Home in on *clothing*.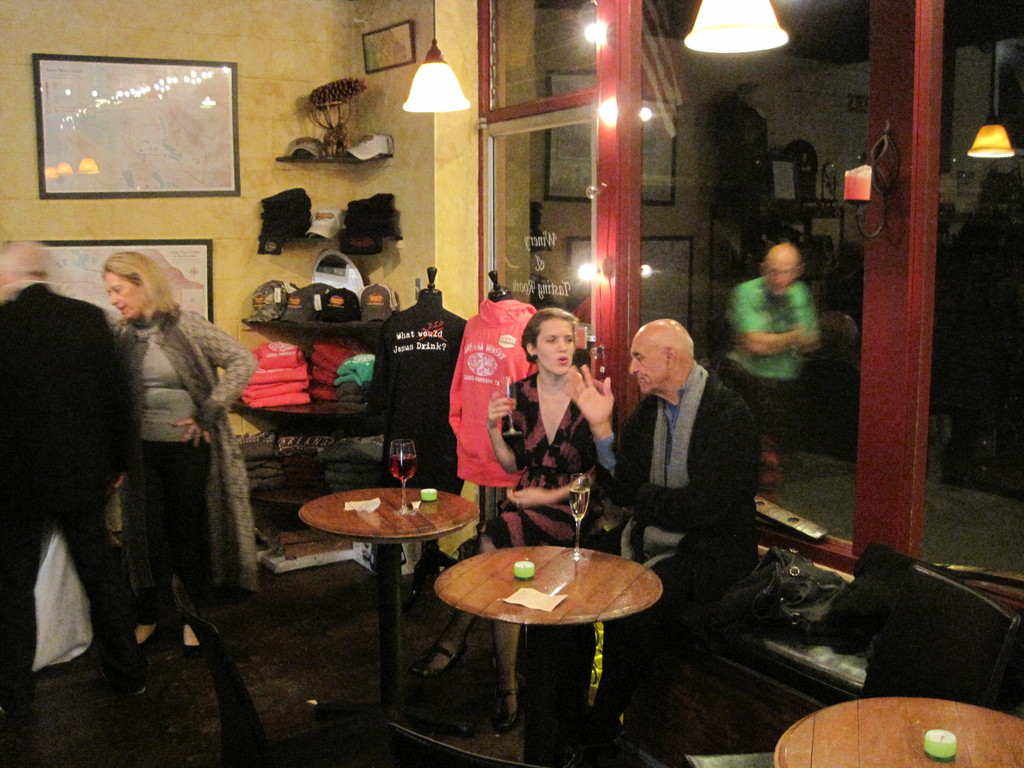
Homed in at l=599, t=354, r=750, b=639.
